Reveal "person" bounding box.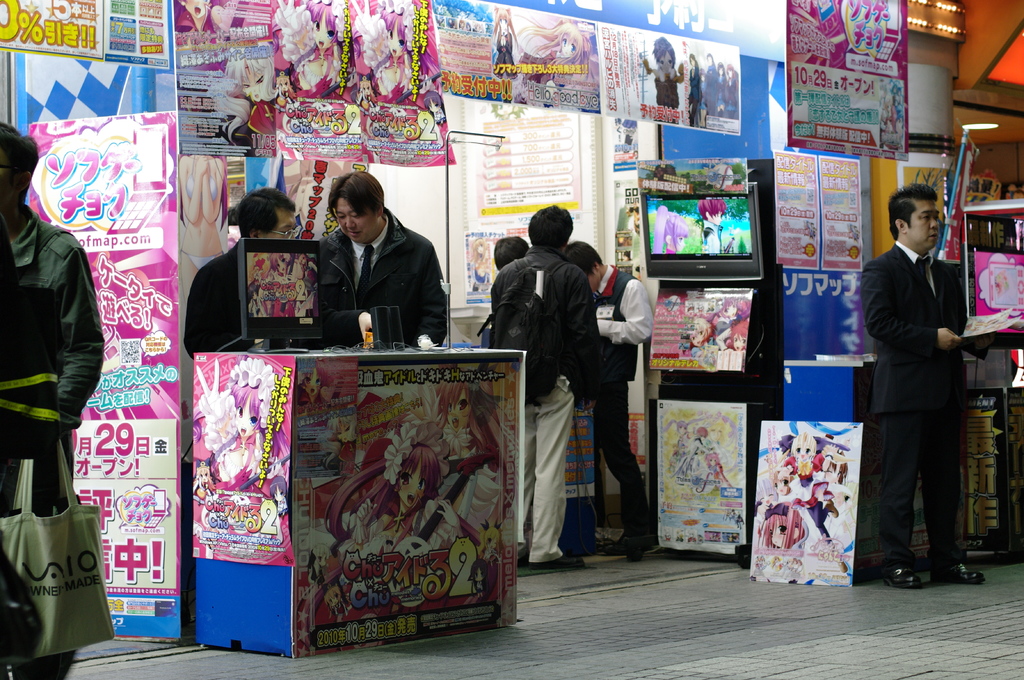
Revealed: Rect(347, 0, 417, 95).
